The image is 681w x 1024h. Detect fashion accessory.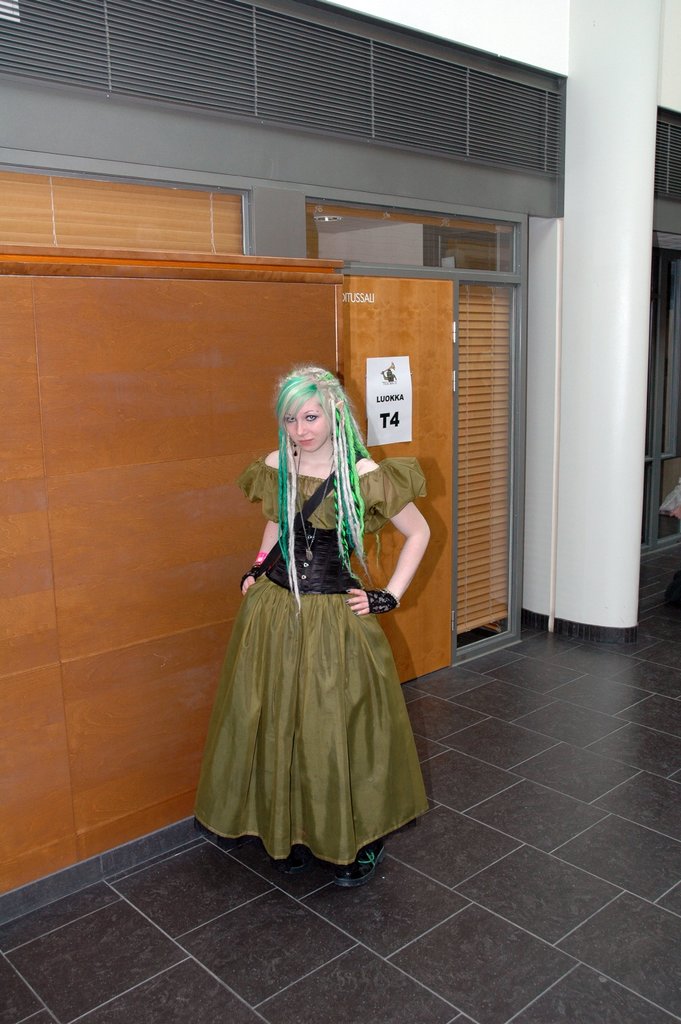
Detection: left=256, top=554, right=270, bottom=568.
